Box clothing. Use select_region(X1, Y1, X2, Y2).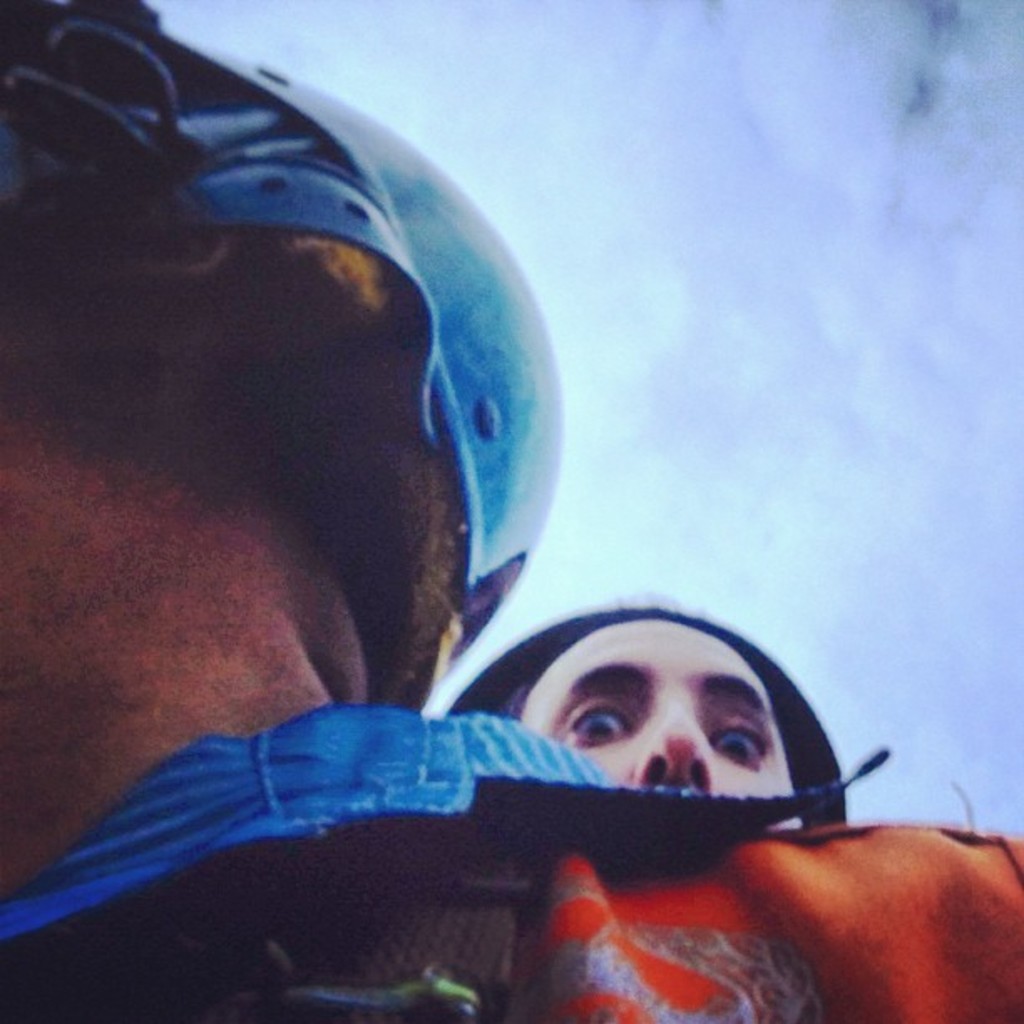
select_region(0, 664, 1022, 1022).
